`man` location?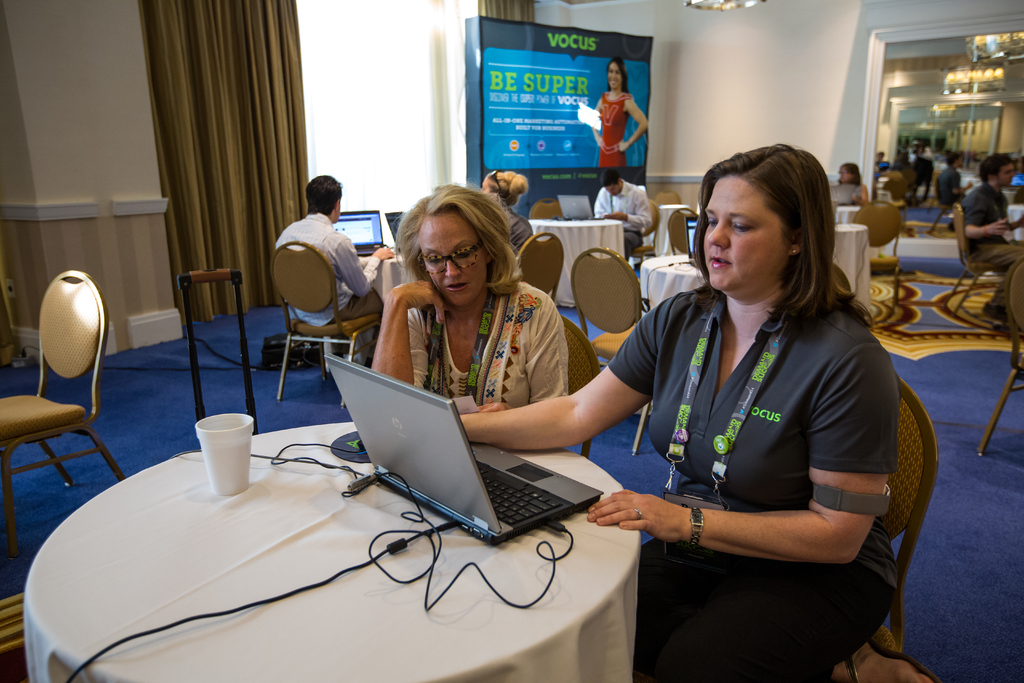
(963, 152, 1023, 324)
